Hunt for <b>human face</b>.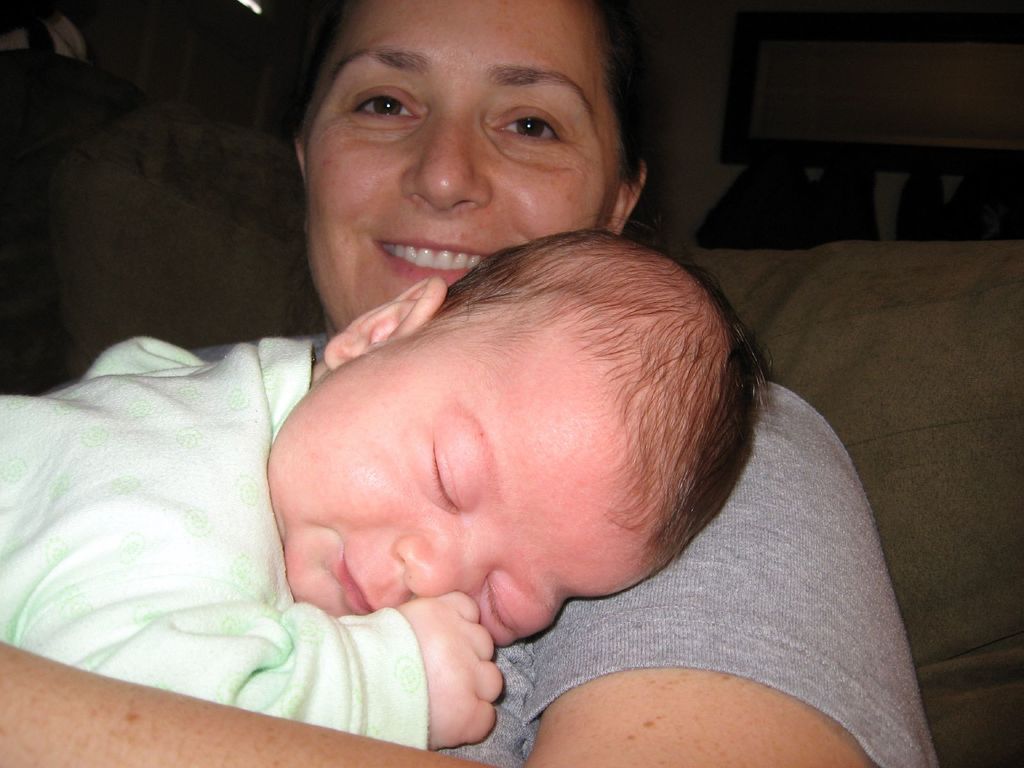
Hunted down at Rect(297, 0, 606, 330).
